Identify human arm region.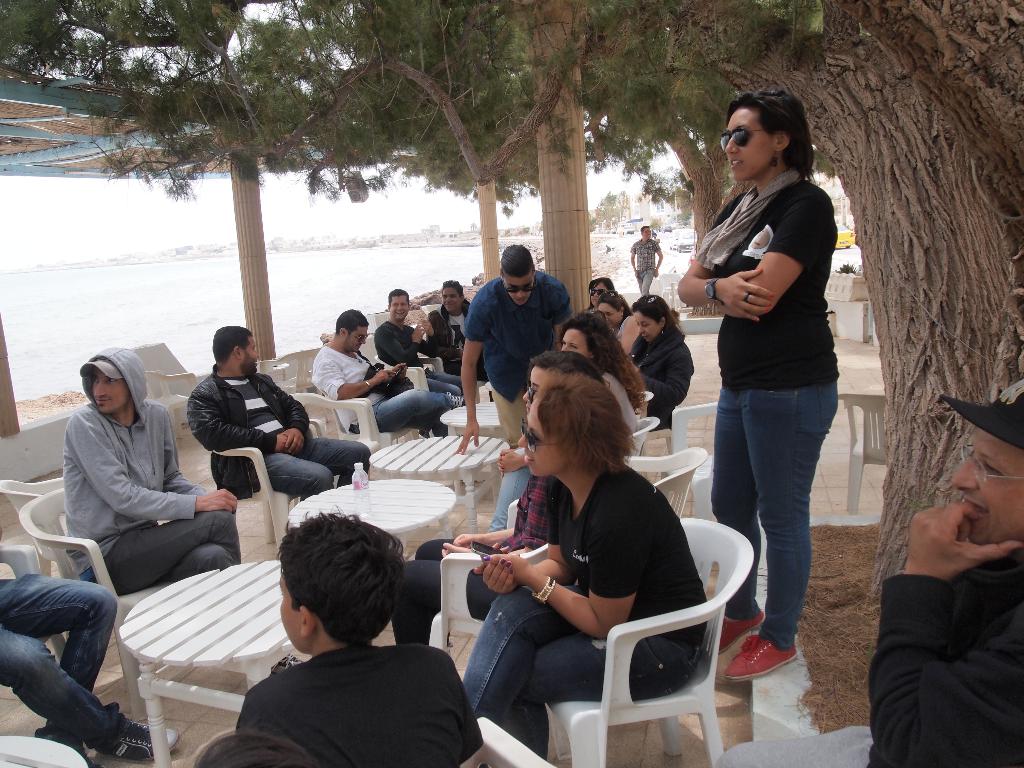
Region: l=669, t=241, r=773, b=321.
